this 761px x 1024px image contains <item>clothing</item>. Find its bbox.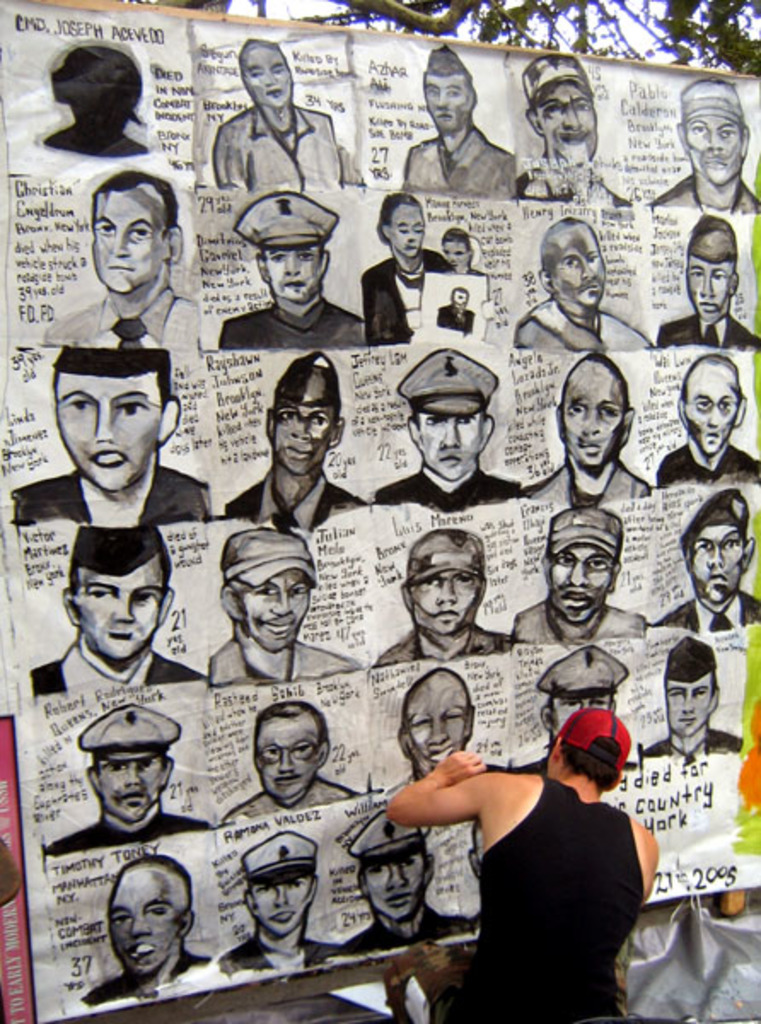
crop(234, 464, 360, 536).
